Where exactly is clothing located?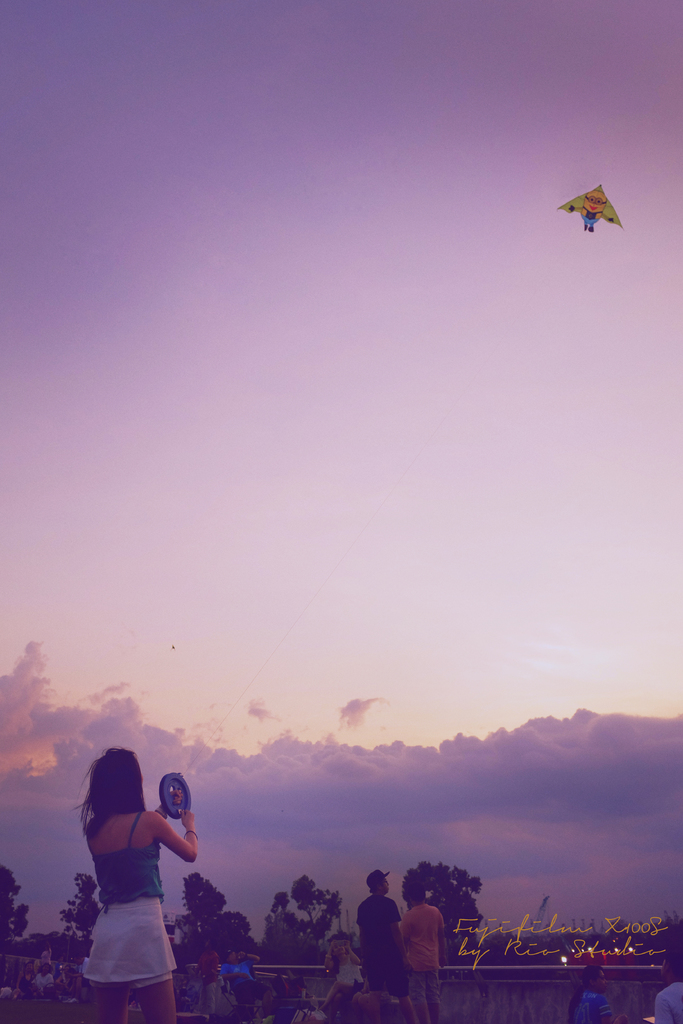
Its bounding box is 201:951:222:989.
